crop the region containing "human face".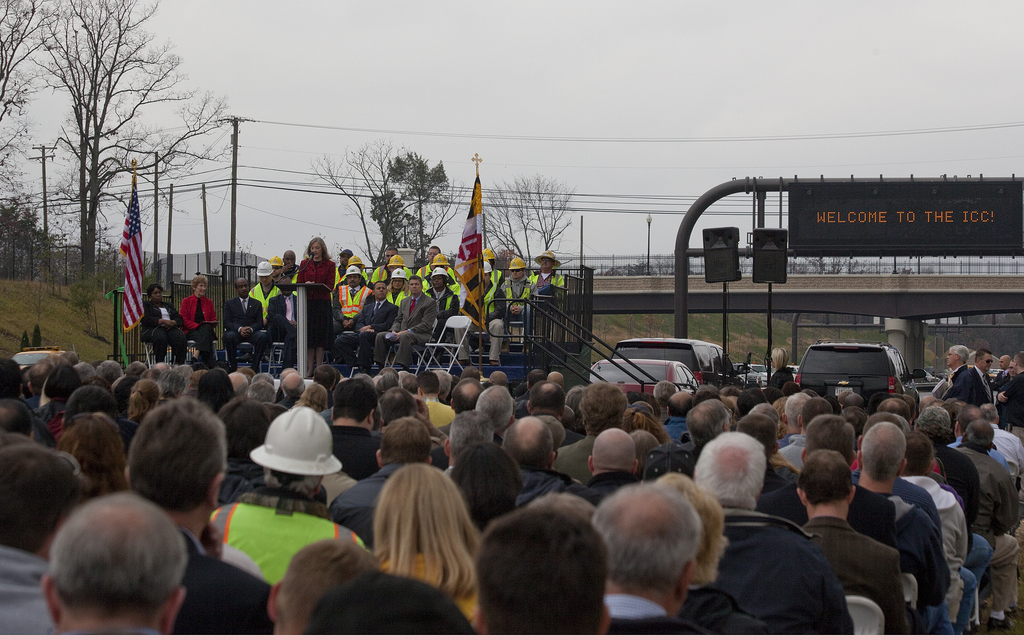
Crop region: <region>513, 270, 522, 276</region>.
